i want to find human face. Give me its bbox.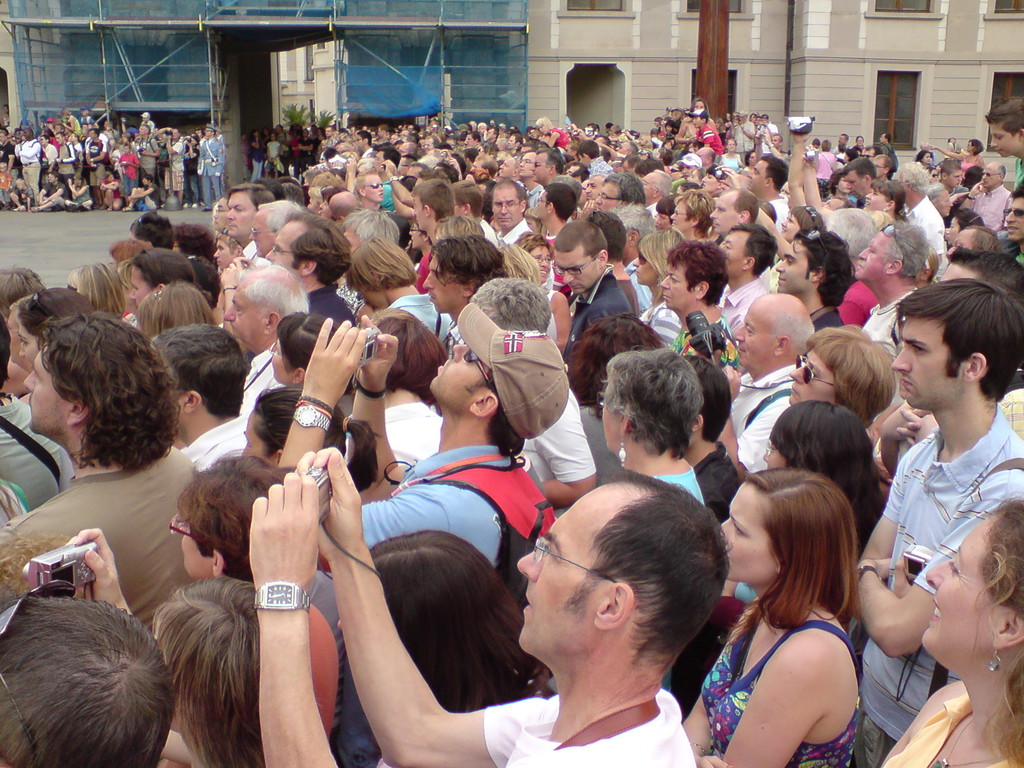
641/173/653/195.
